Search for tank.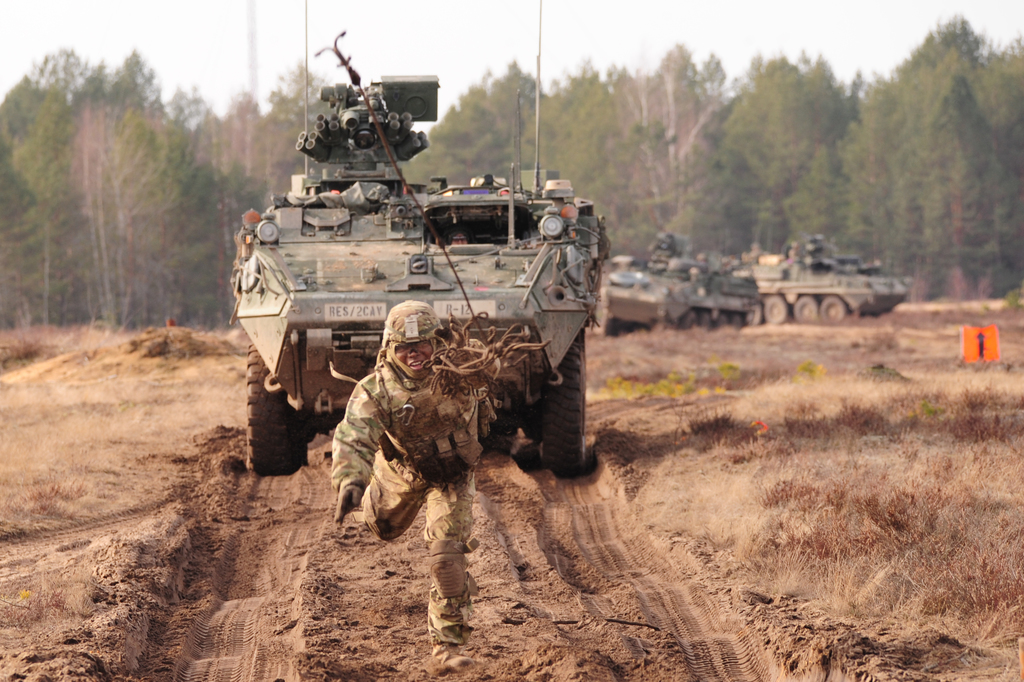
Found at [600, 229, 750, 338].
